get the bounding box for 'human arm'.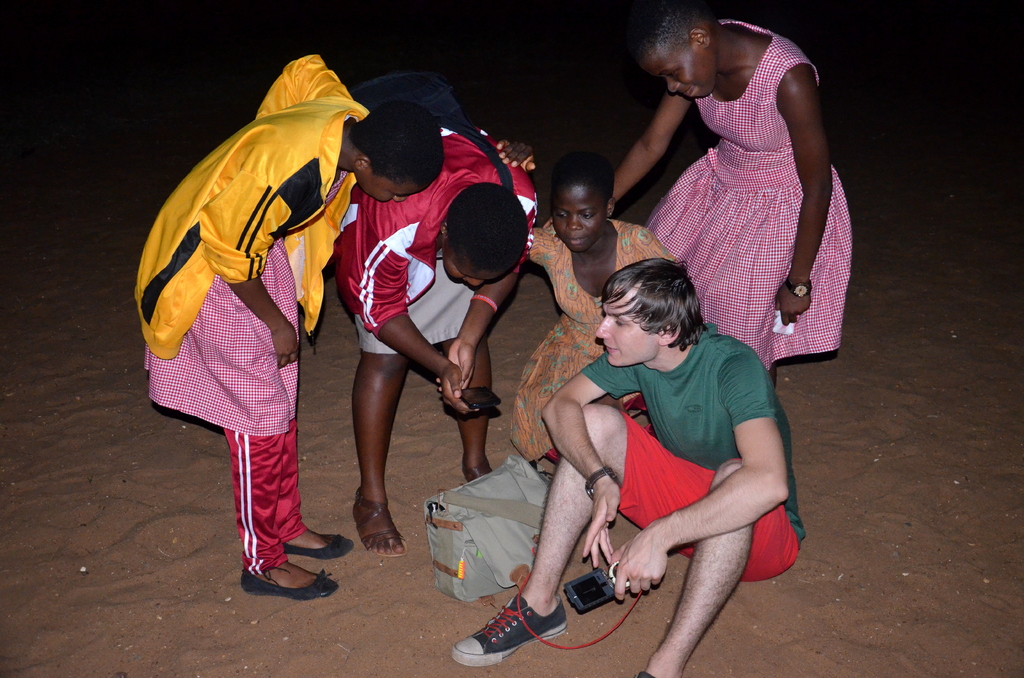
rect(615, 349, 791, 606).
